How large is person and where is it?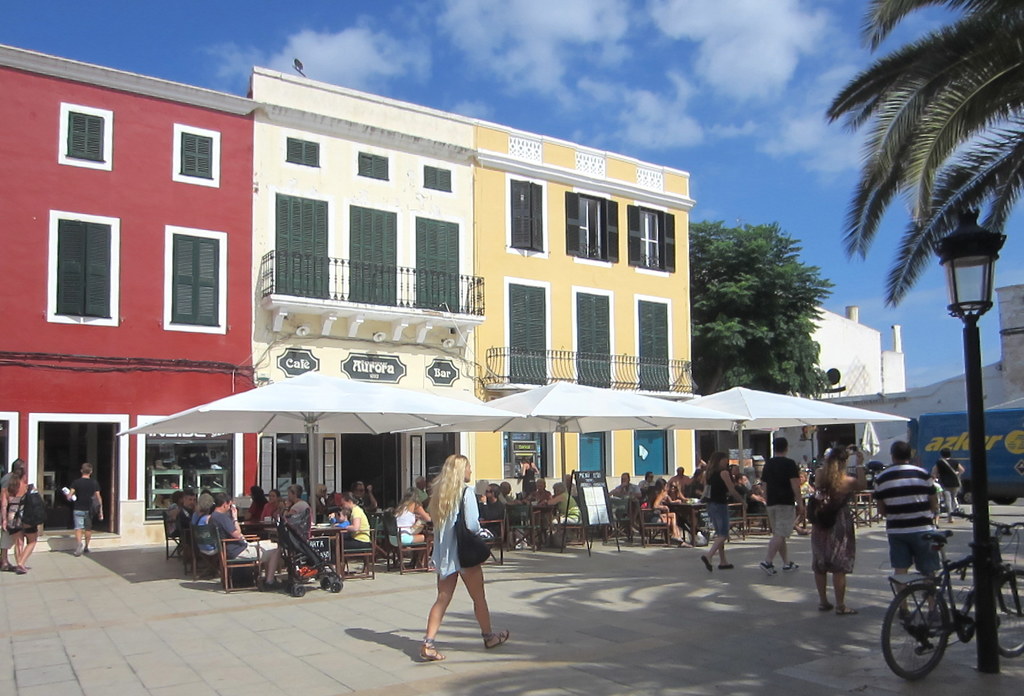
Bounding box: bbox(208, 495, 275, 566).
